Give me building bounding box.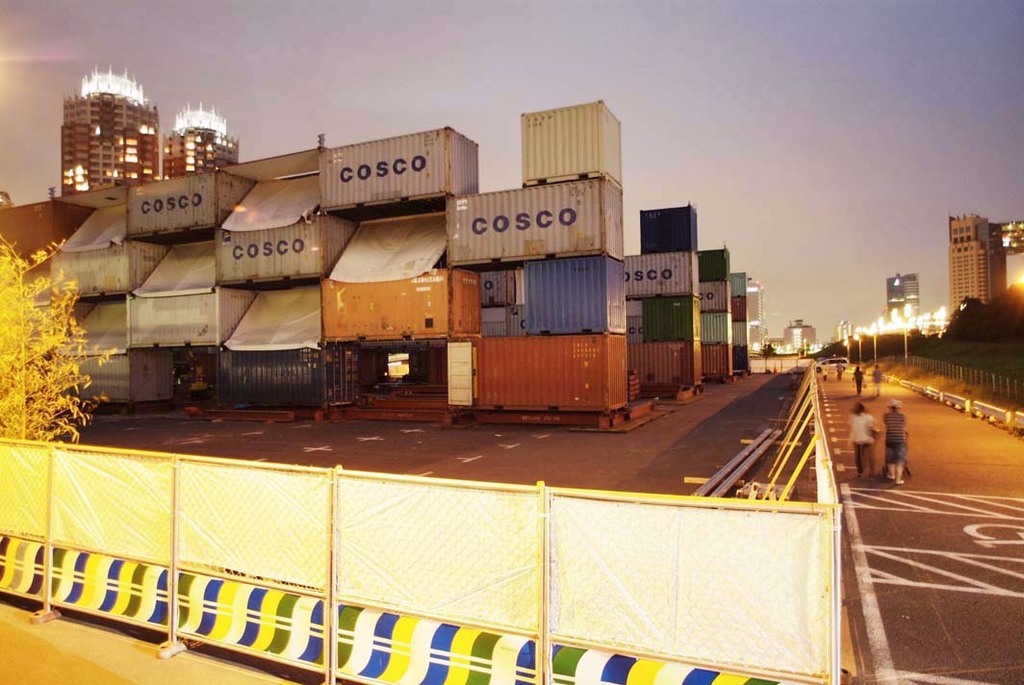
bbox=[947, 205, 1023, 336].
